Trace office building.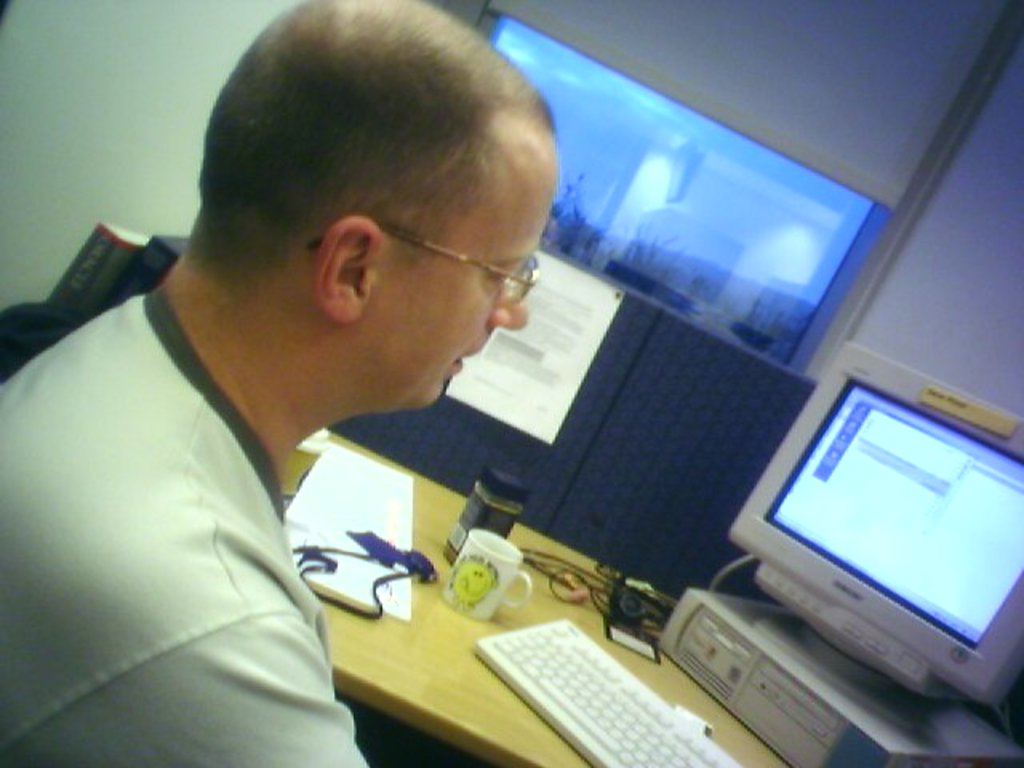
Traced to bbox=[0, 0, 1023, 767].
